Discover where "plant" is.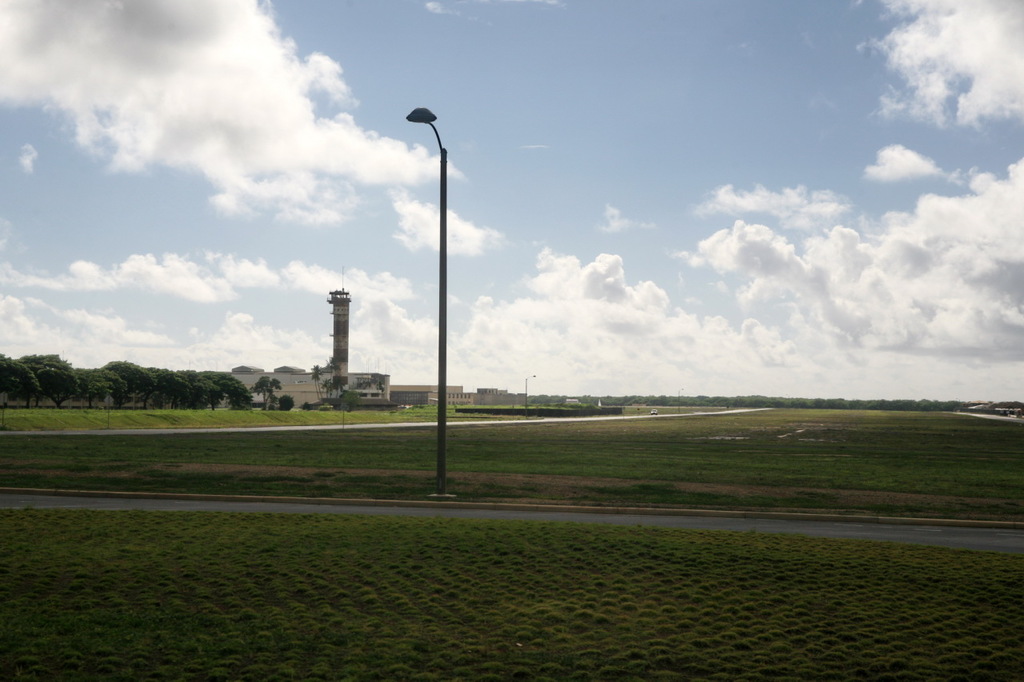
Discovered at locate(1, 383, 1023, 681).
